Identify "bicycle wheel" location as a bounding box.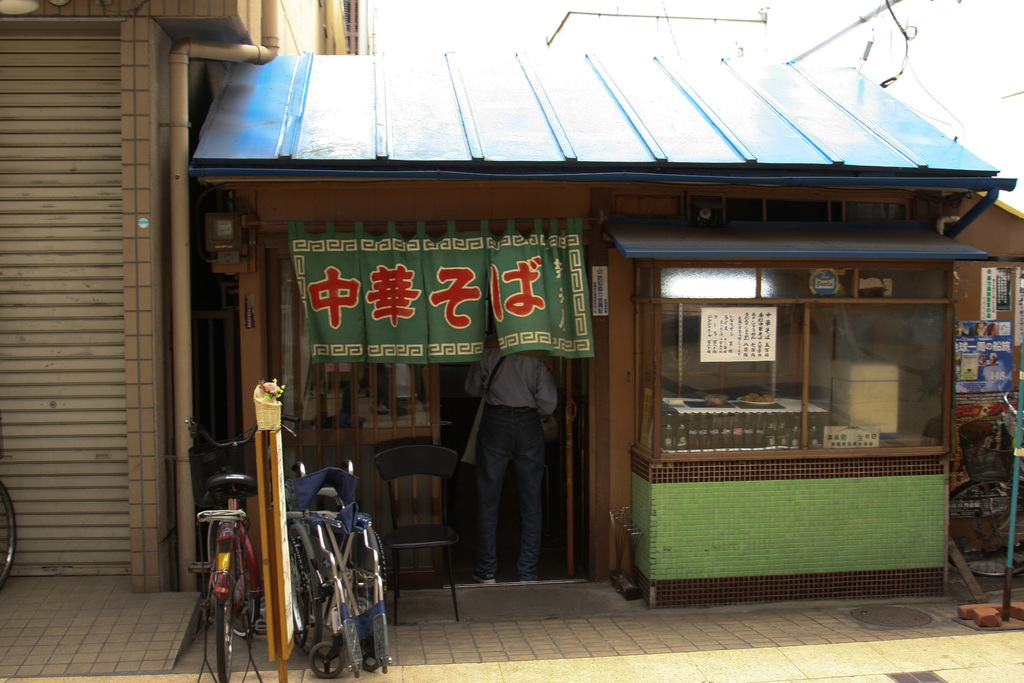
rect(0, 483, 18, 588).
